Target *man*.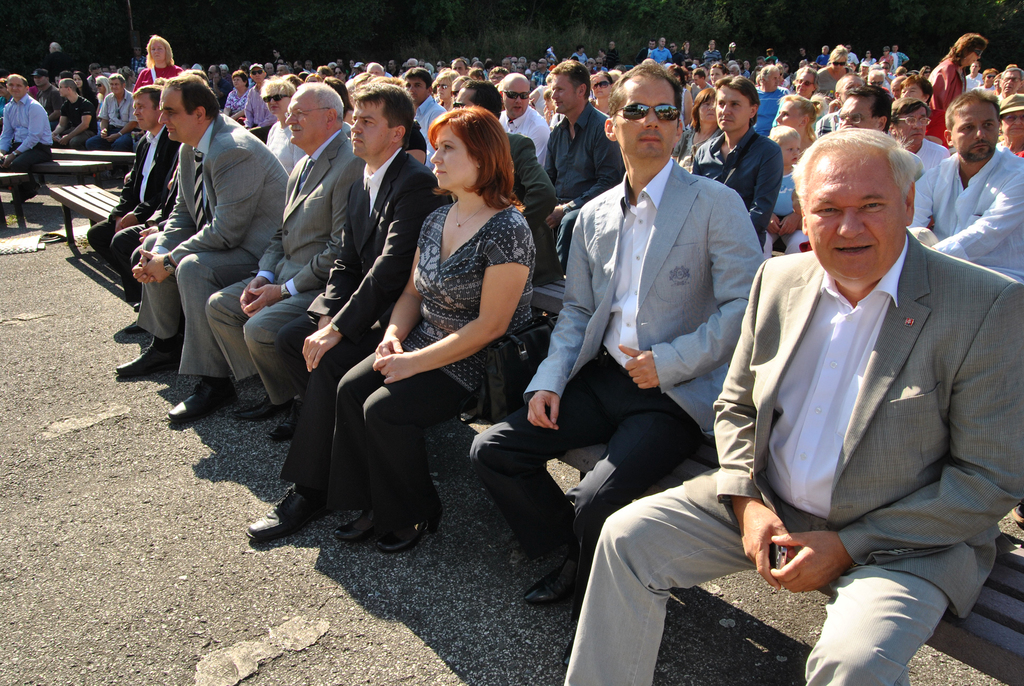
Target region: (495, 70, 549, 170).
